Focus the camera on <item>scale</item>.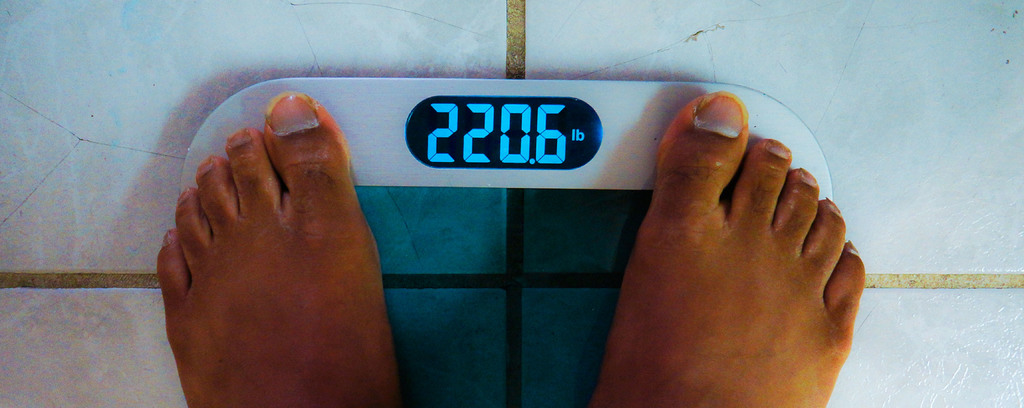
Focus region: locate(184, 81, 832, 407).
